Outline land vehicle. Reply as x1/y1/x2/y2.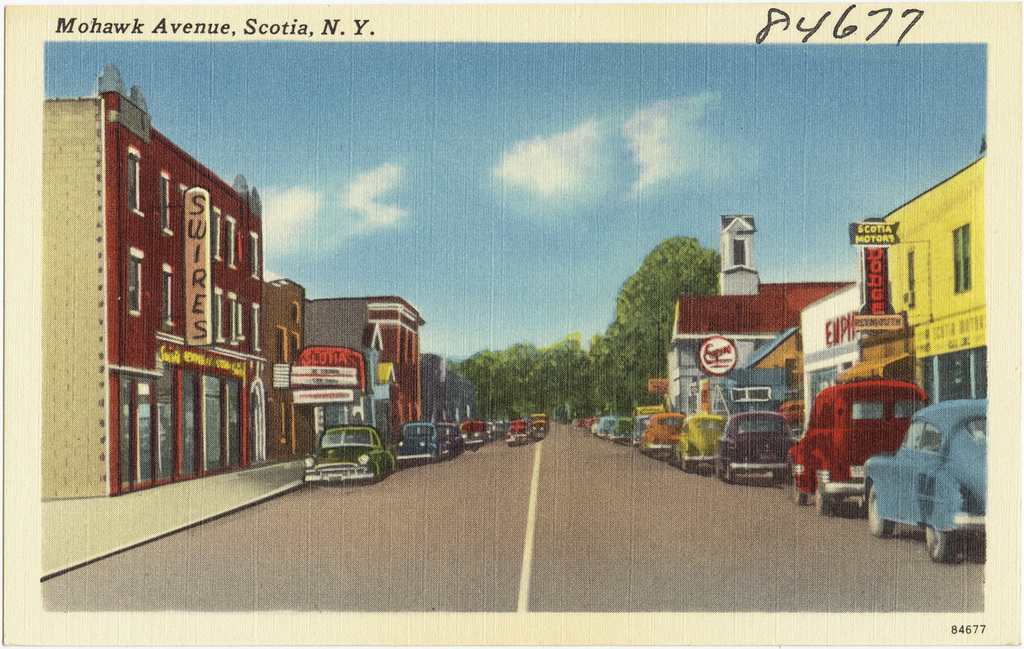
434/419/466/463.
